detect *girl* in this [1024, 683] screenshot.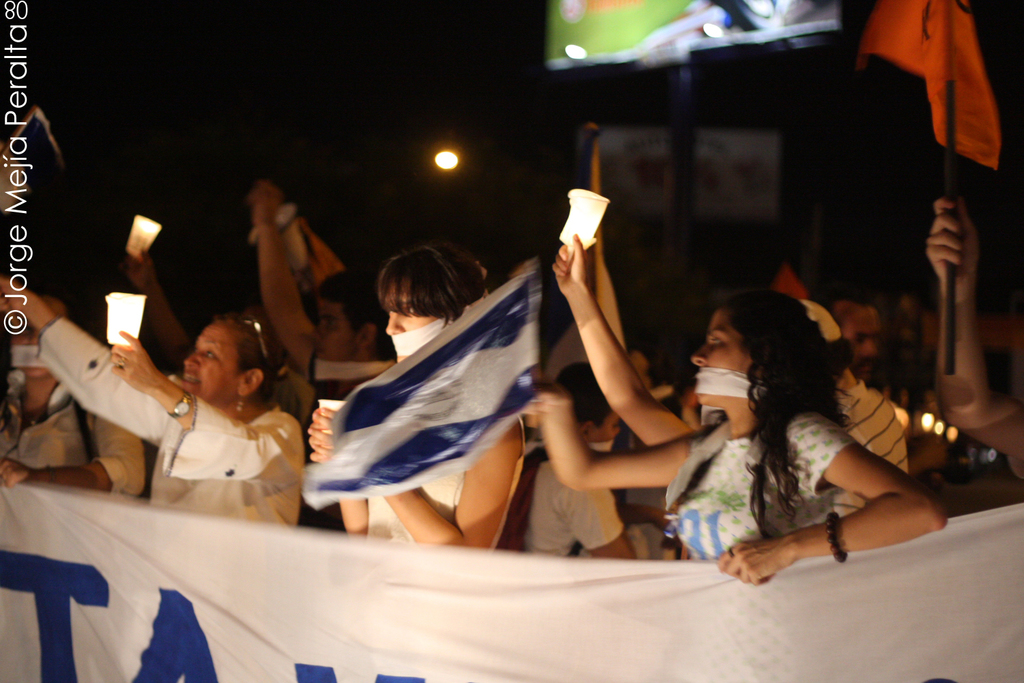
Detection: {"left": 526, "top": 223, "right": 947, "bottom": 572}.
